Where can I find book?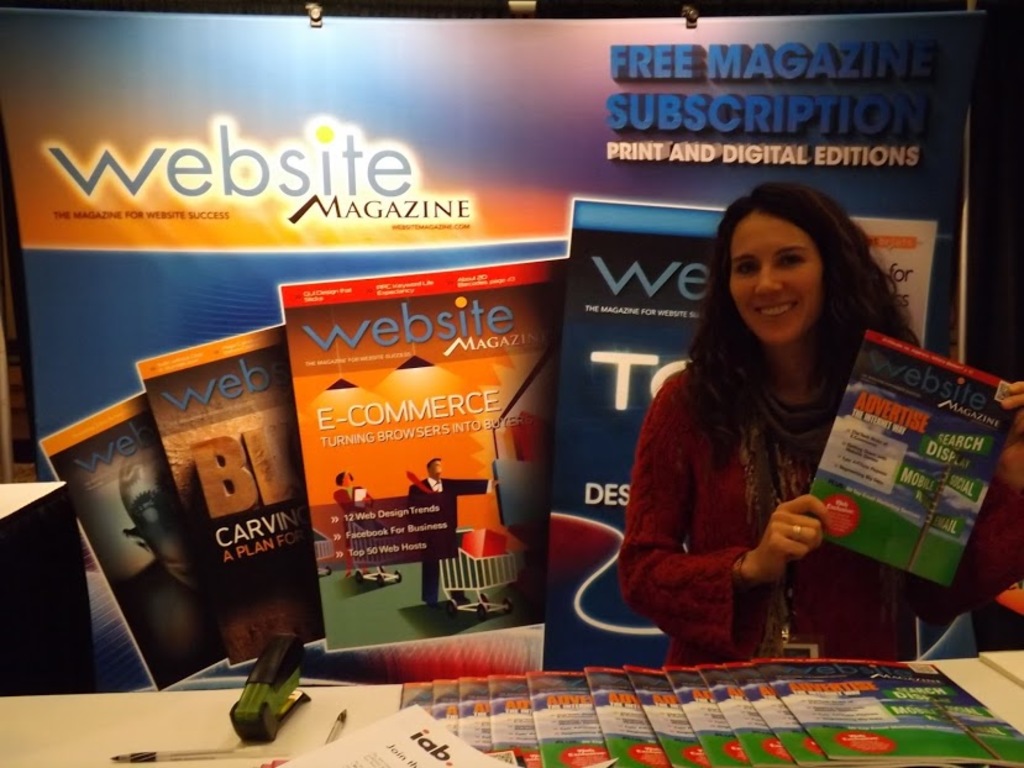
You can find it at <region>274, 253, 573, 656</region>.
